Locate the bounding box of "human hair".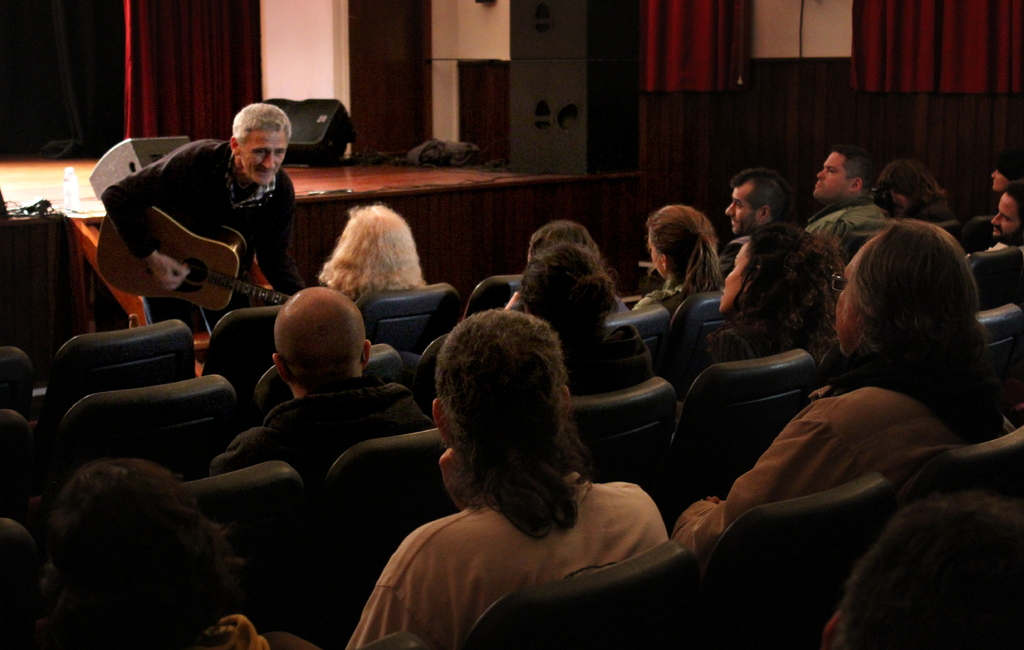
Bounding box: l=728, t=168, r=793, b=225.
